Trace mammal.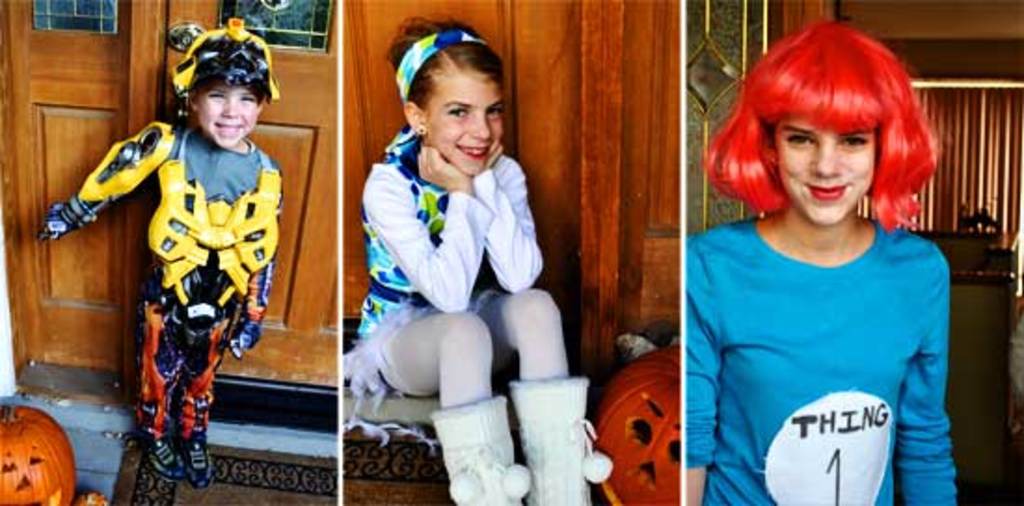
Traced to (683,20,957,504).
